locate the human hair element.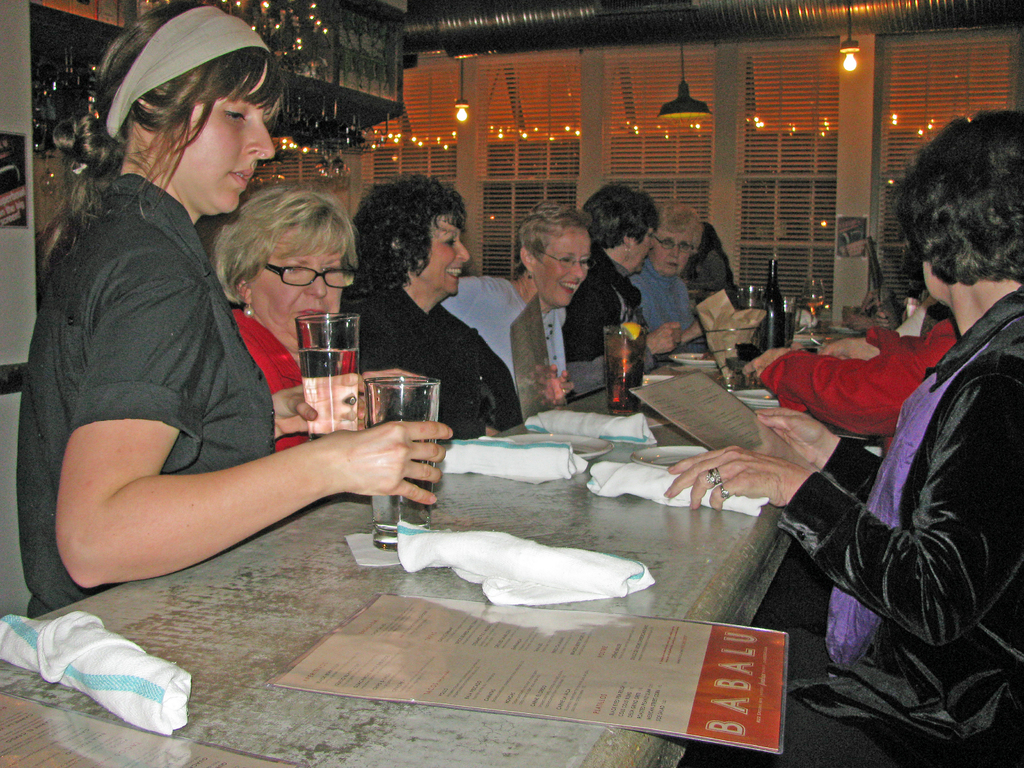
Element bbox: (692,223,724,261).
